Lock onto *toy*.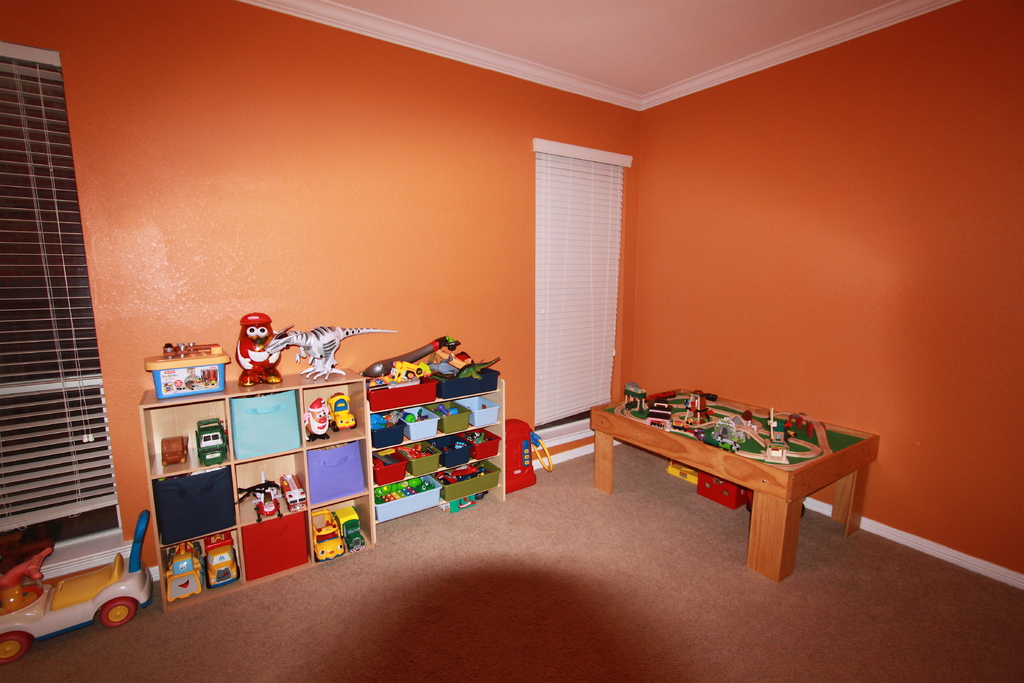
Locked: (783, 412, 824, 436).
